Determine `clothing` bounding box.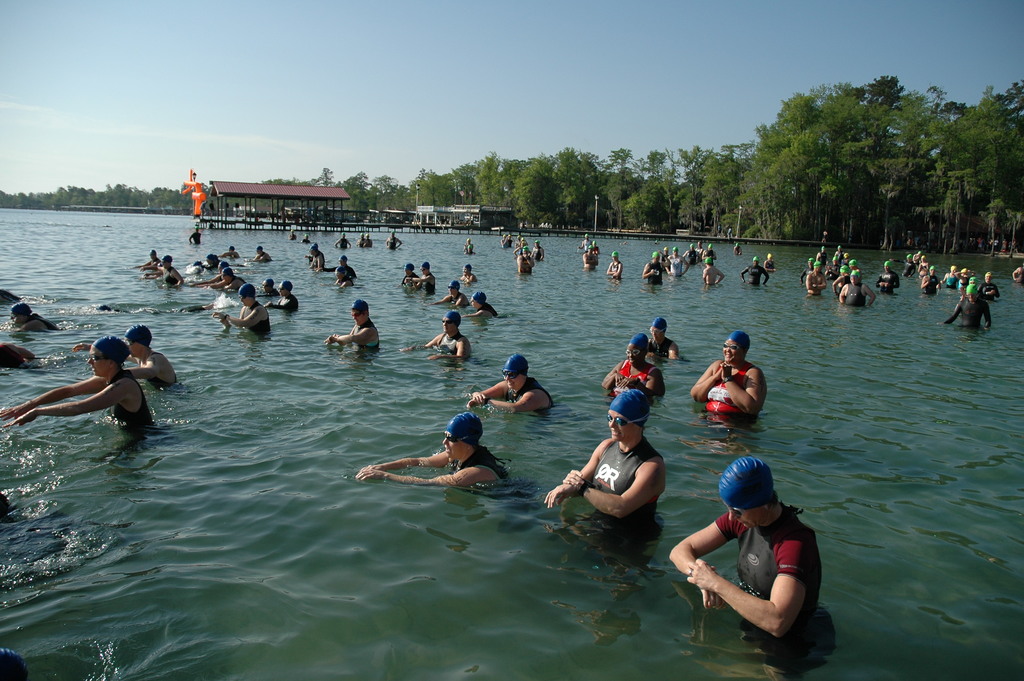
Determined: x1=510, y1=382, x2=553, y2=411.
